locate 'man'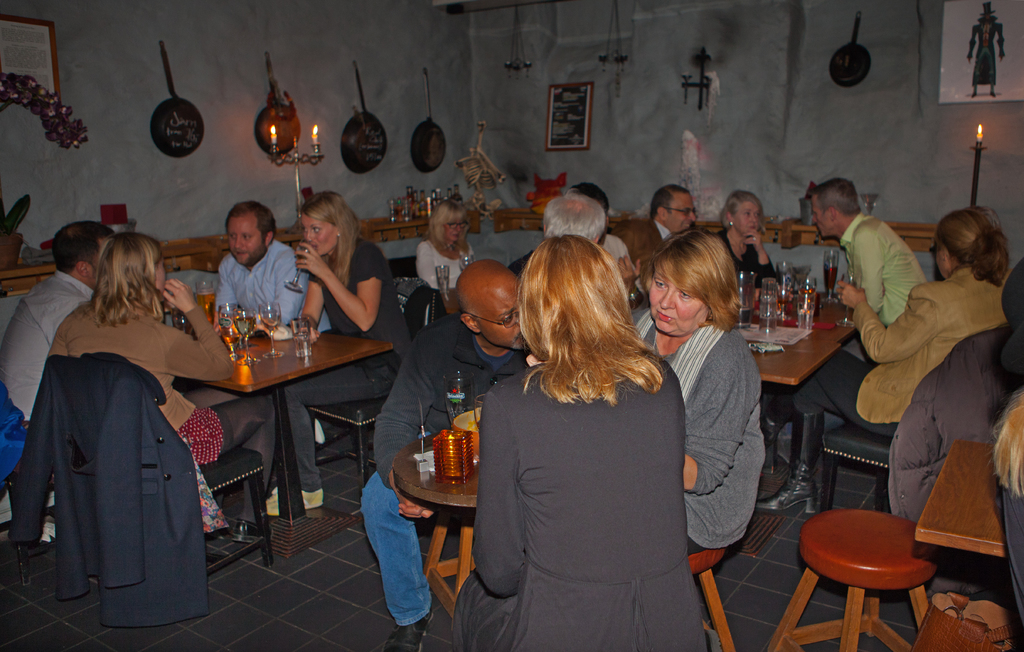
360 260 525 651
